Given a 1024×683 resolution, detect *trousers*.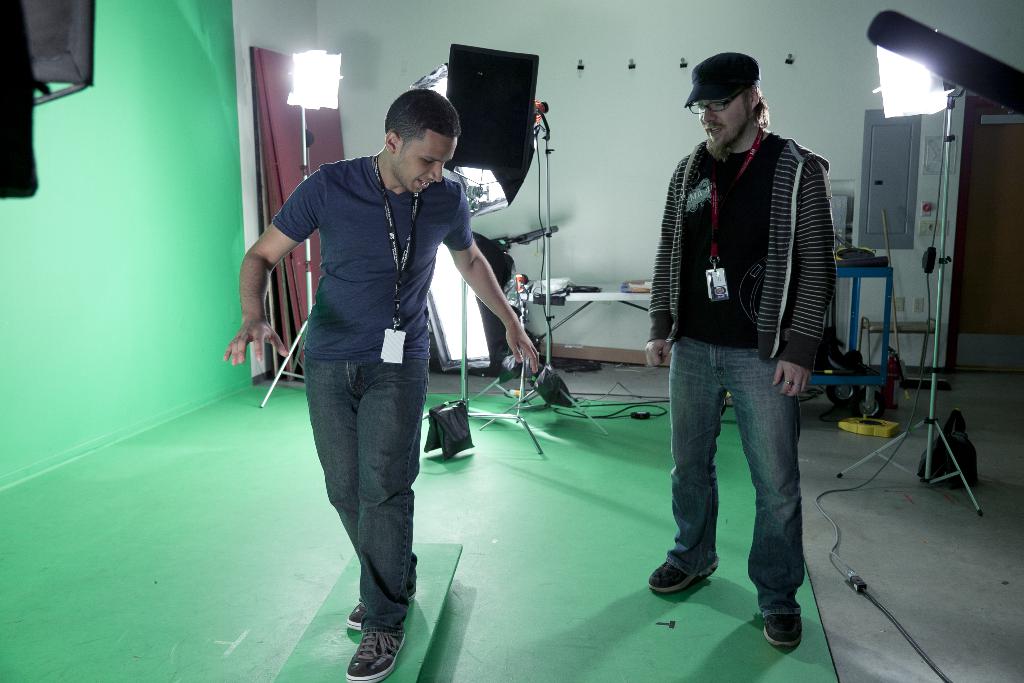
<region>303, 347, 432, 630</region>.
